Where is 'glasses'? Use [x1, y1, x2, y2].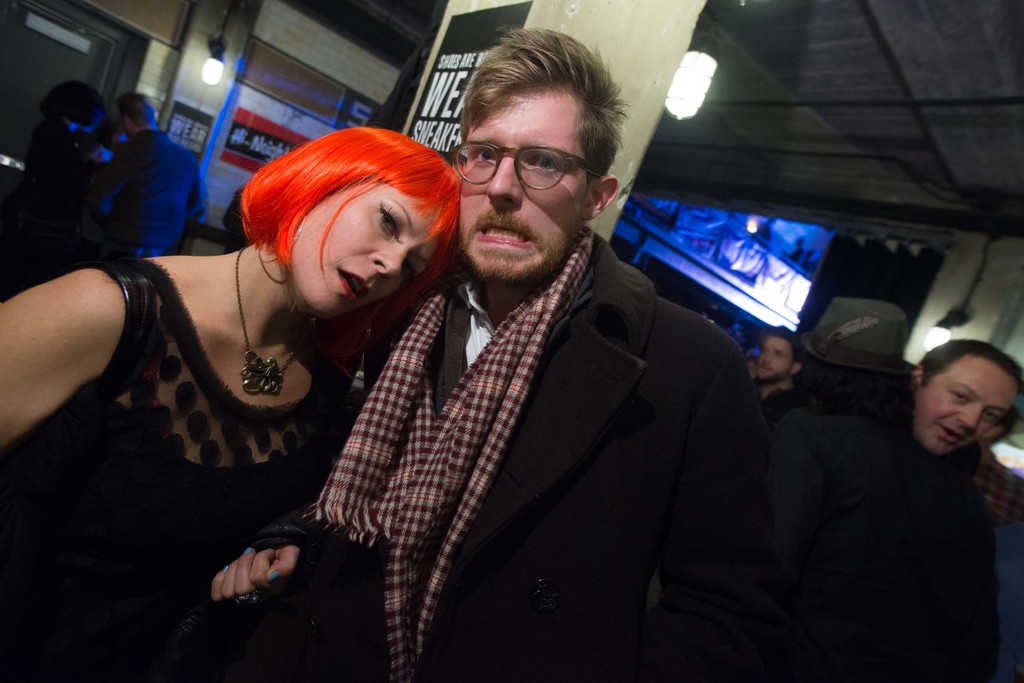
[451, 130, 595, 190].
